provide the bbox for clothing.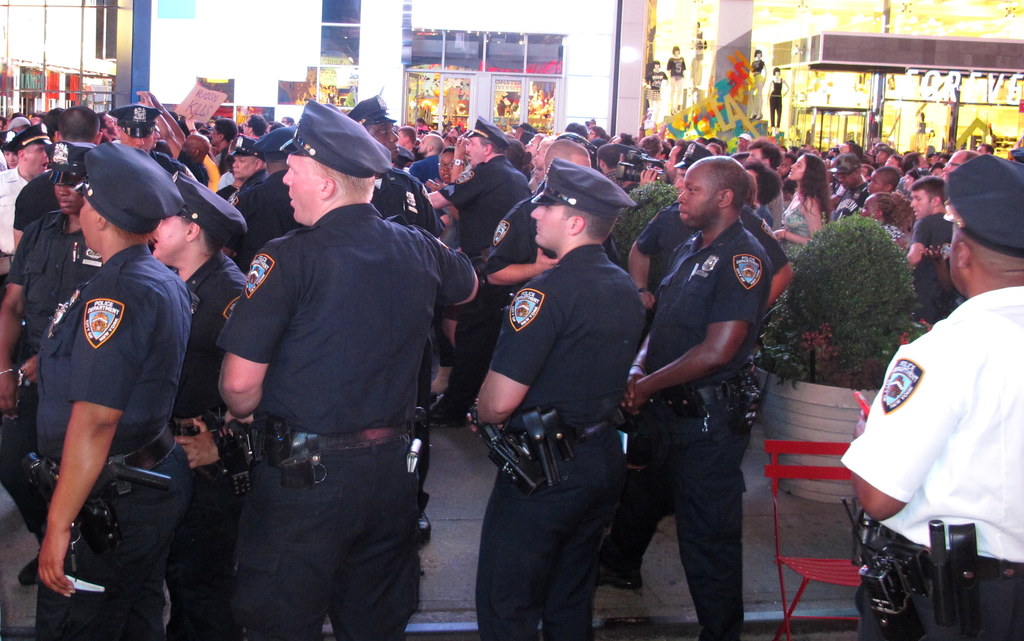
{"x1": 14, "y1": 172, "x2": 63, "y2": 234}.
